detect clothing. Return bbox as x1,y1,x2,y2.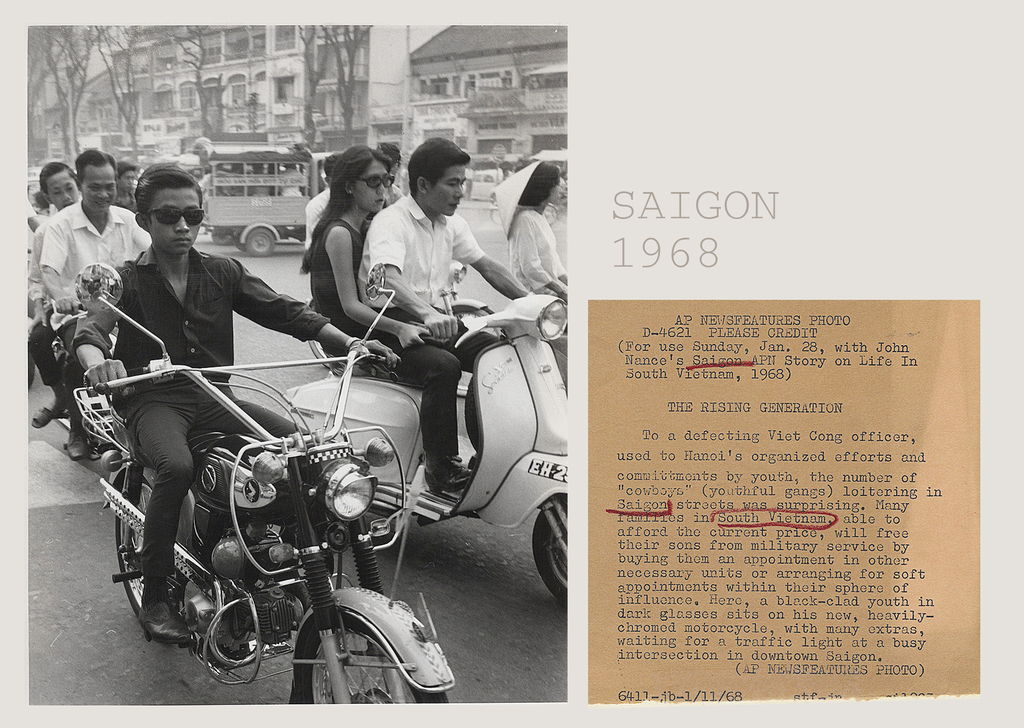
27,202,58,387.
